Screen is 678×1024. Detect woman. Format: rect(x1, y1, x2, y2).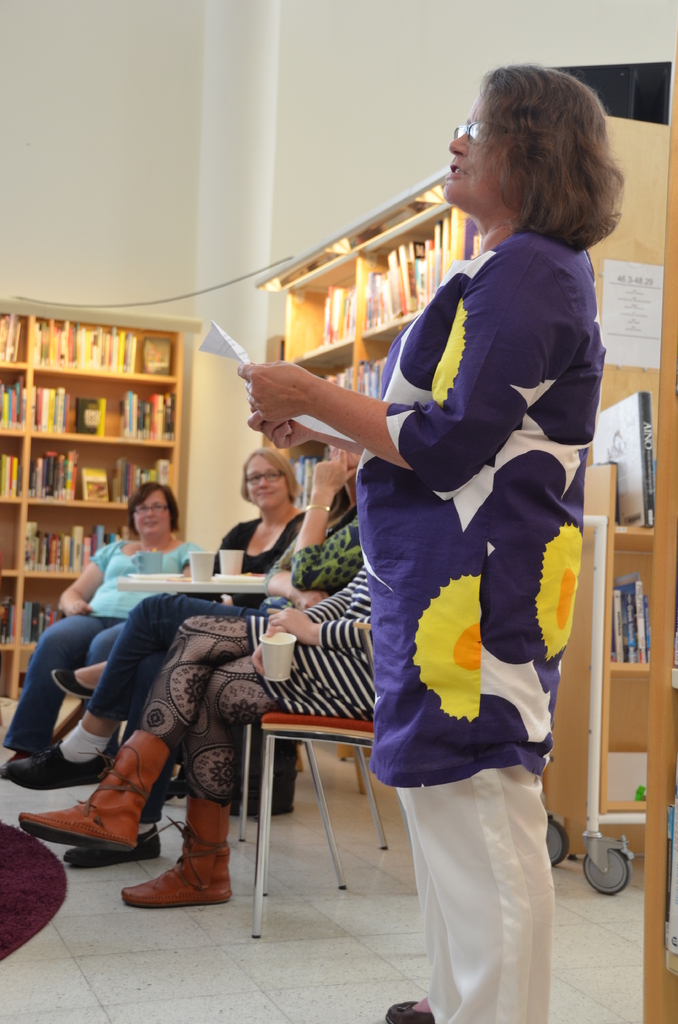
rect(297, 116, 599, 1016).
